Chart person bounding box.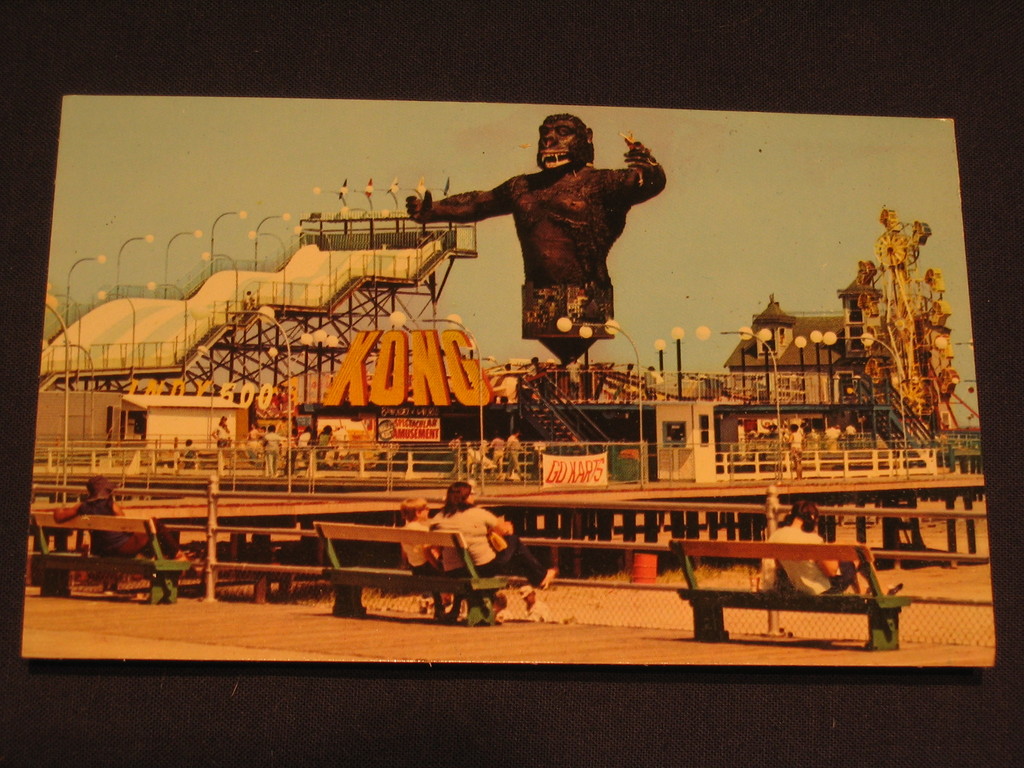
Charted: left=784, top=420, right=808, bottom=474.
